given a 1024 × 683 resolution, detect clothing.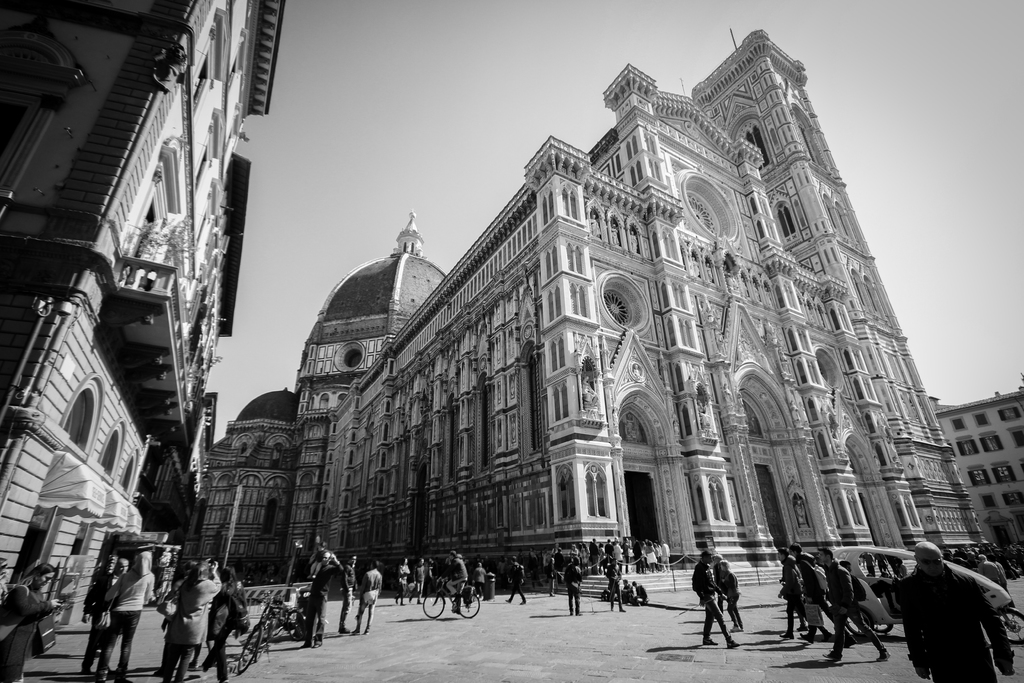
[x1=354, y1=568, x2=381, y2=632].
